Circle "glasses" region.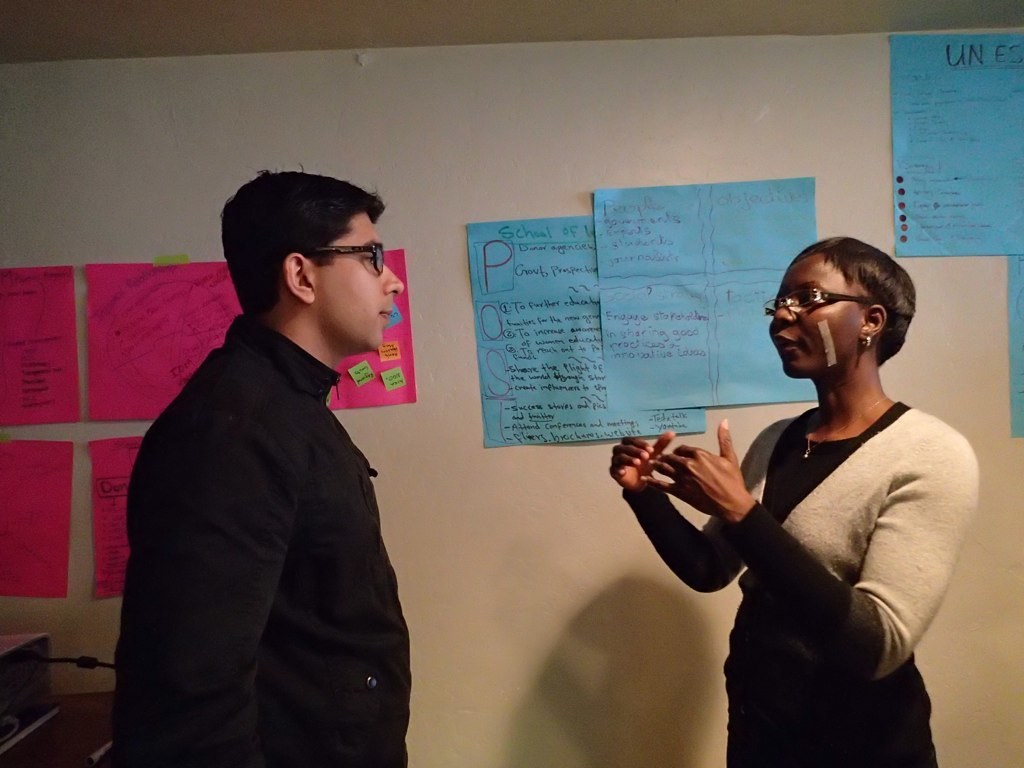
Region: bbox=(763, 280, 876, 321).
